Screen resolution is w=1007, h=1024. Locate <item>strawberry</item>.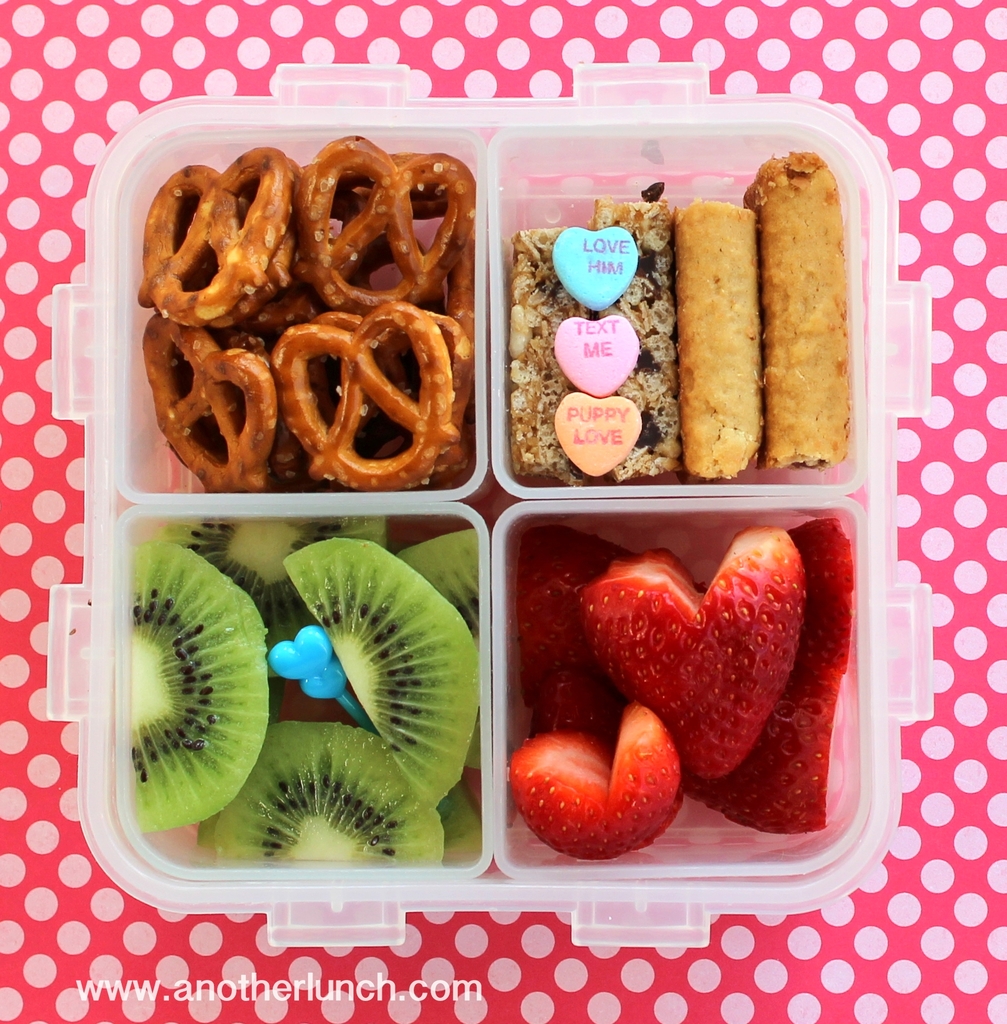
[x1=571, y1=510, x2=849, y2=788].
